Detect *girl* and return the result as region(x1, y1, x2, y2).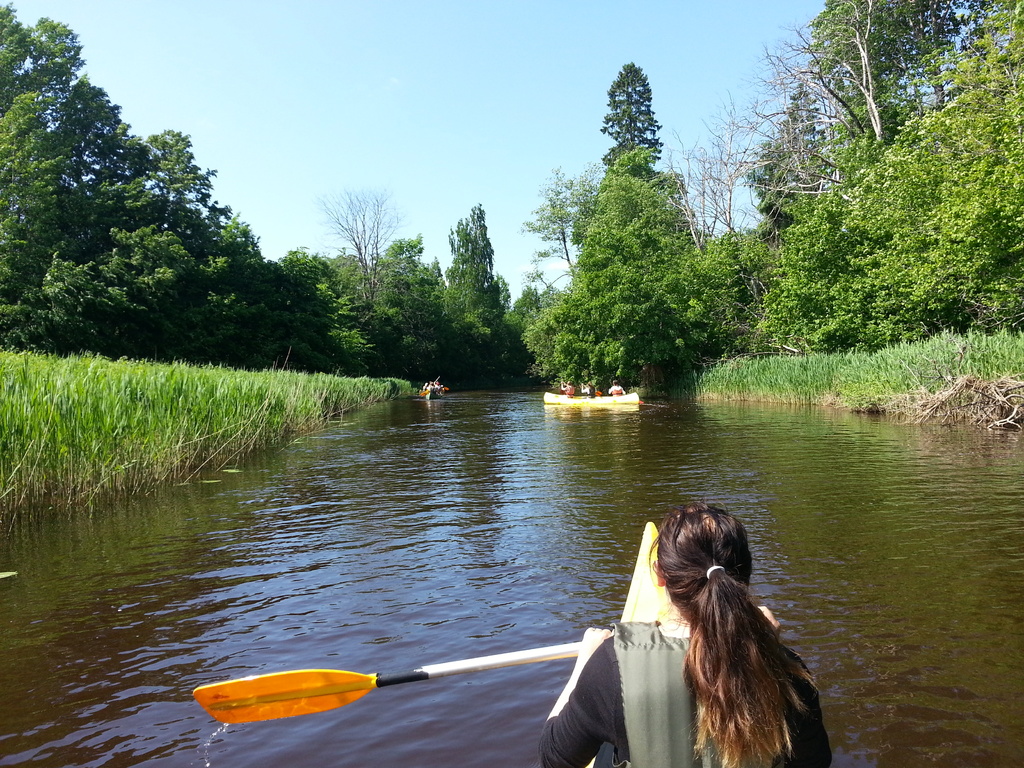
region(540, 503, 835, 767).
